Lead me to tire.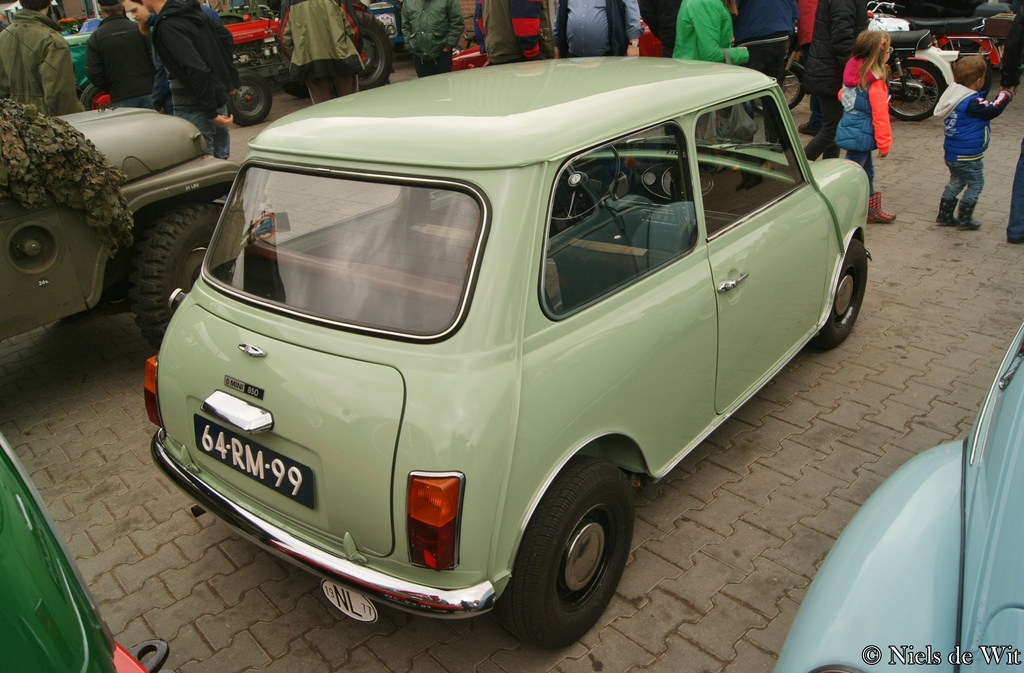
Lead to [left=746, top=62, right=804, bottom=116].
